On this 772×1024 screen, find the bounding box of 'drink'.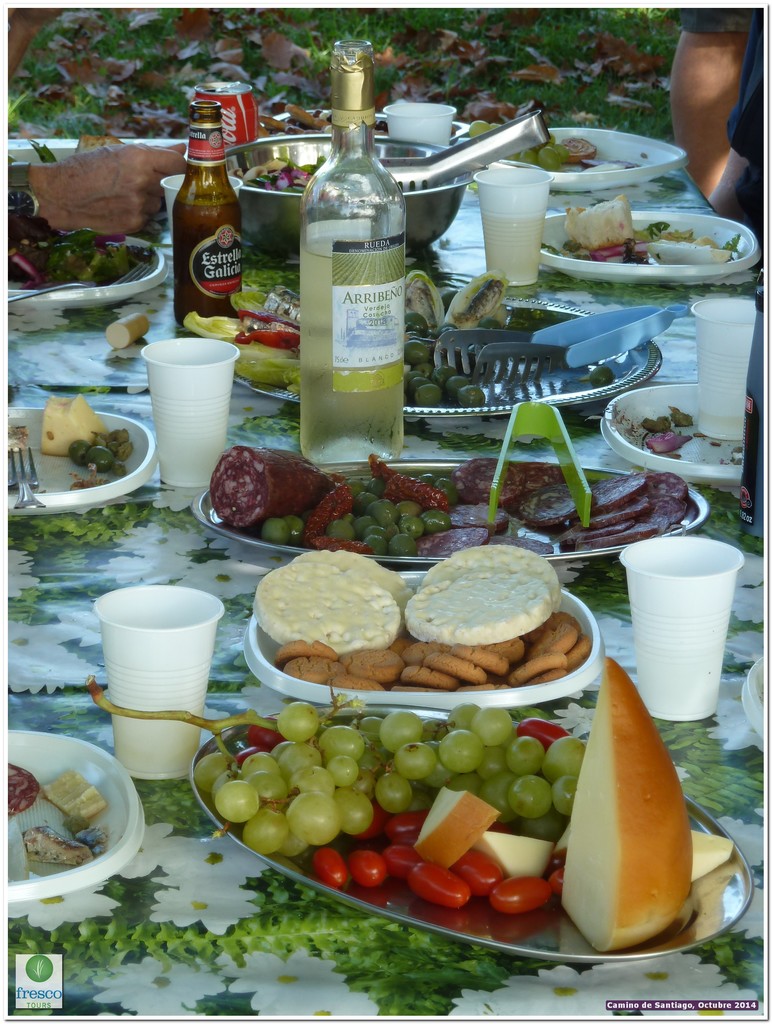
Bounding box: [177,94,248,319].
